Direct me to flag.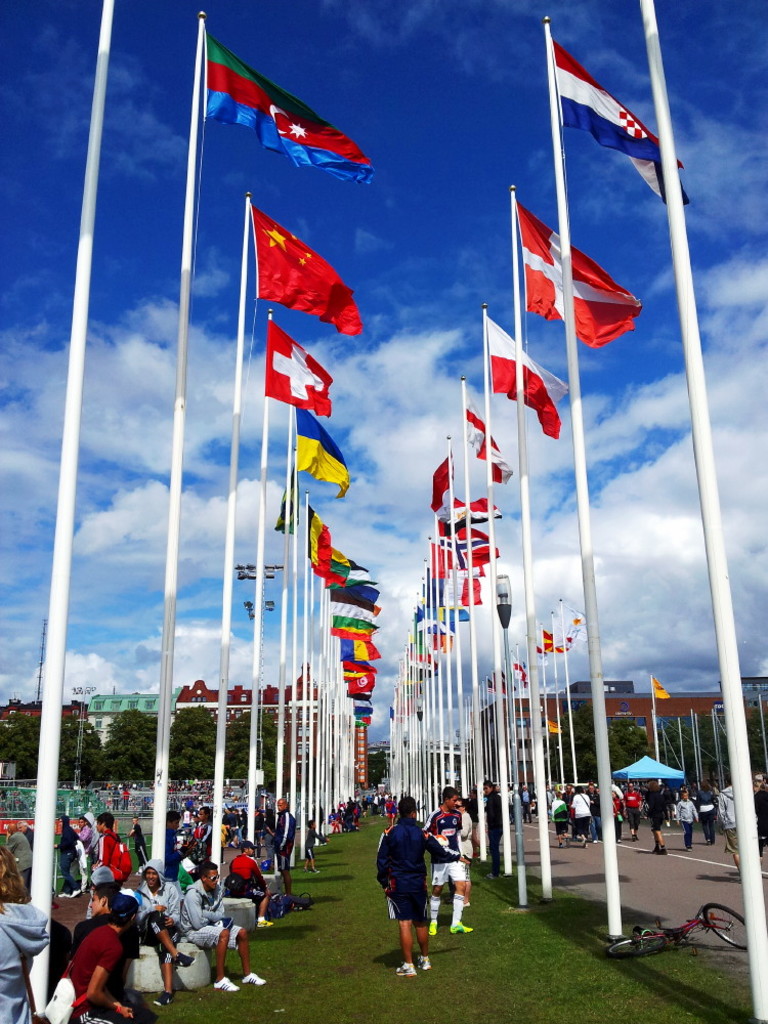
Direction: <bbox>285, 409, 354, 502</bbox>.
